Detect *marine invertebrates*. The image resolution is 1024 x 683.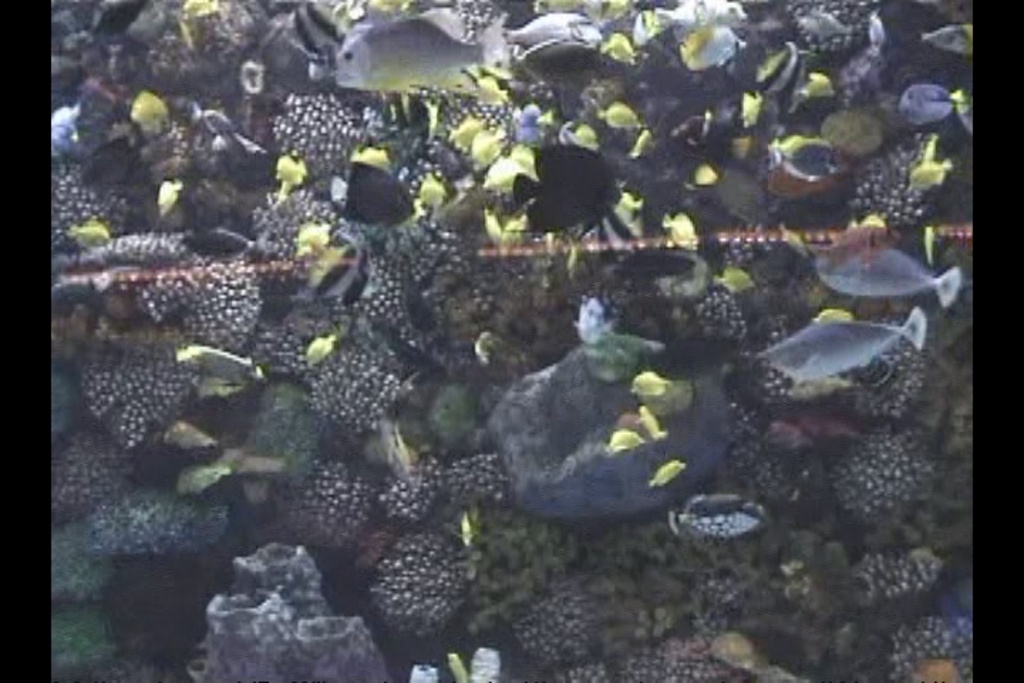
x1=277 y1=88 x2=387 y2=203.
